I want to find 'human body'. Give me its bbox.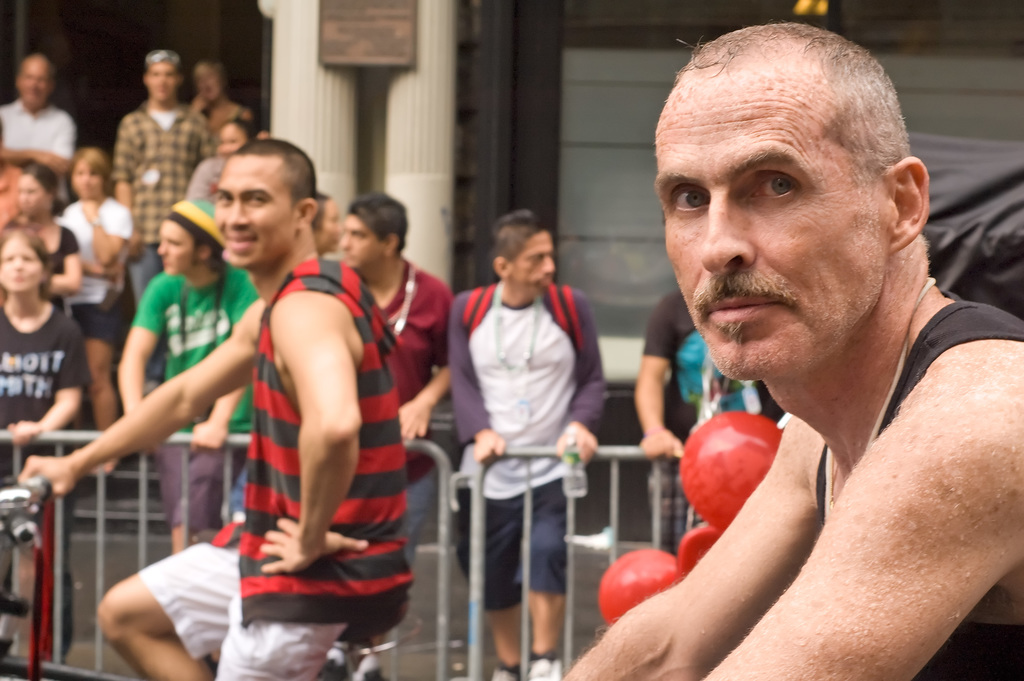
[x1=637, y1=294, x2=776, y2=558].
